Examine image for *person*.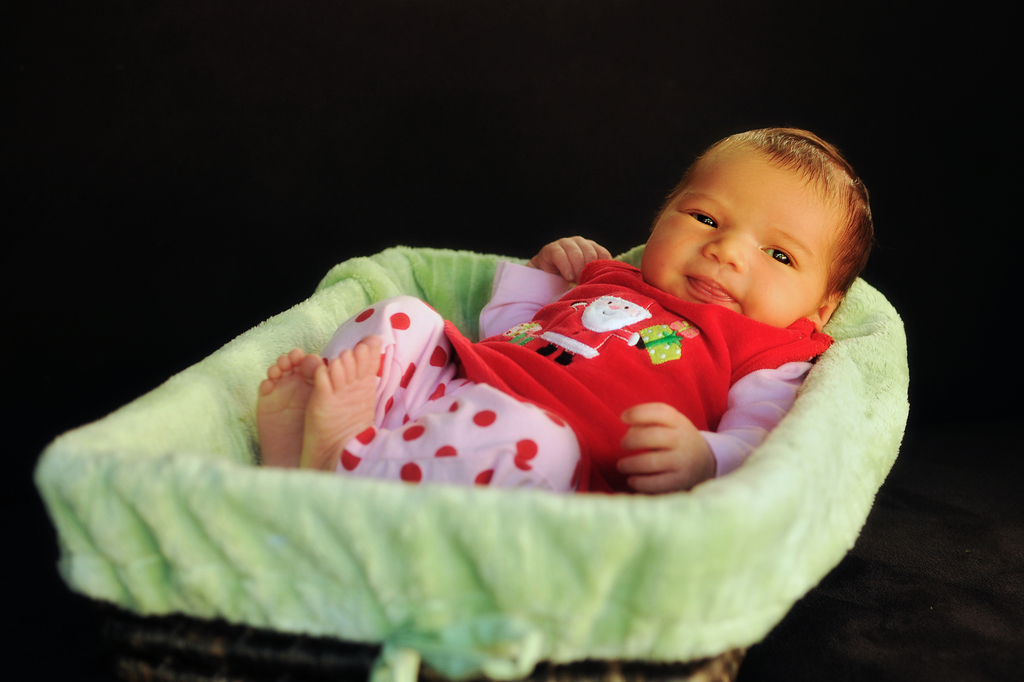
Examination result: l=251, t=127, r=877, b=492.
